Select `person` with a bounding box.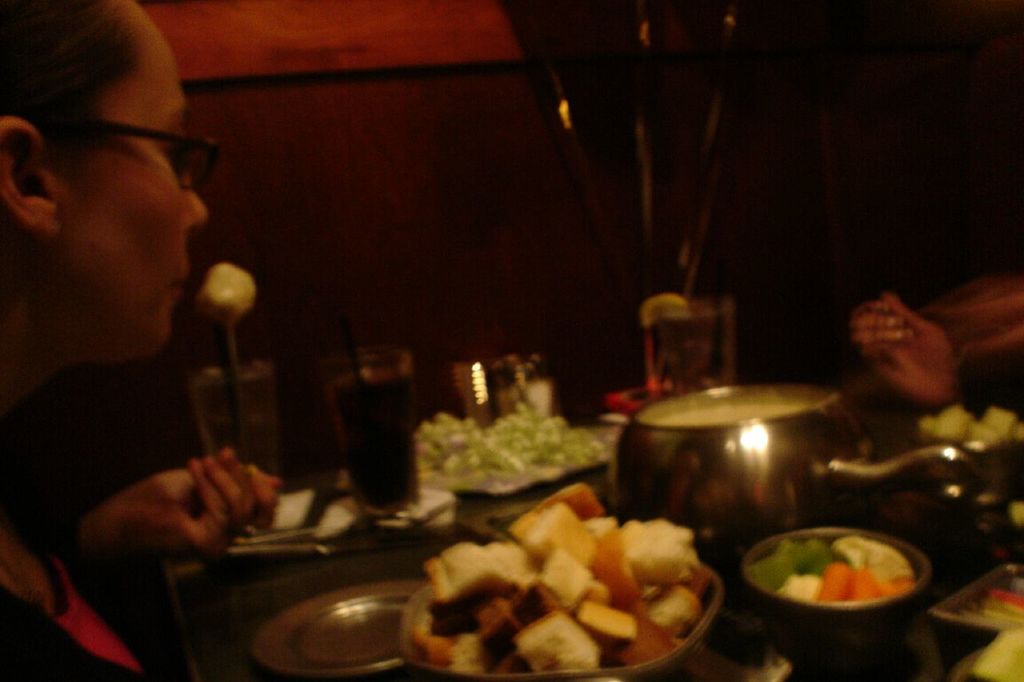
[x1=0, y1=0, x2=283, y2=681].
